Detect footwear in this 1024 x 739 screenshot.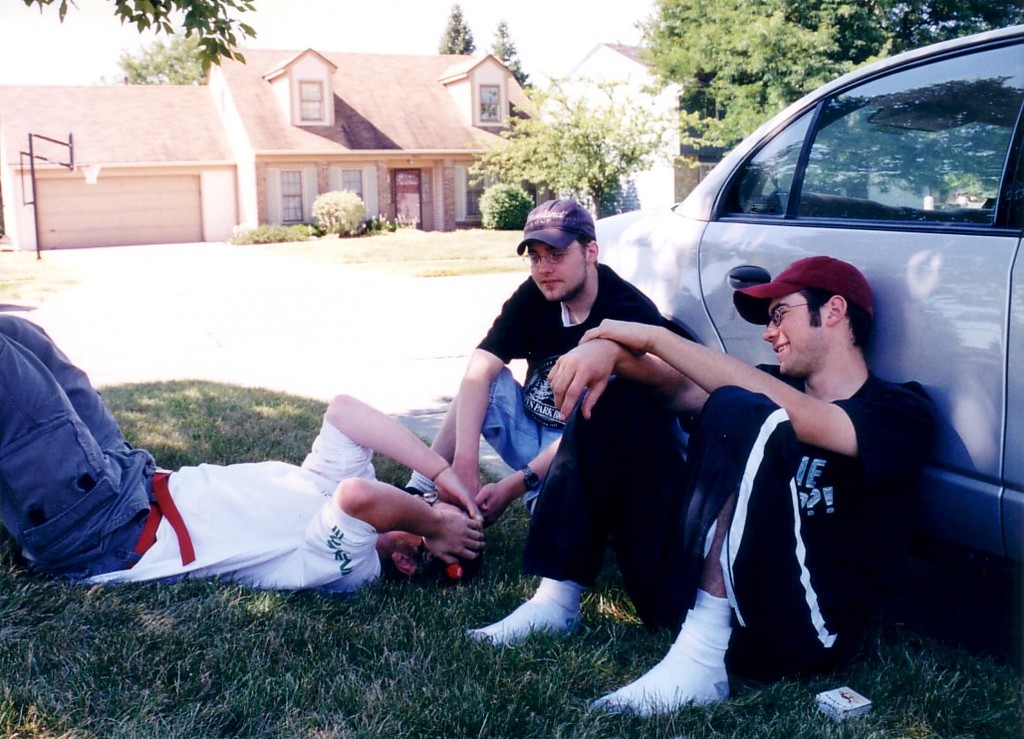
Detection: left=602, top=608, right=753, bottom=726.
